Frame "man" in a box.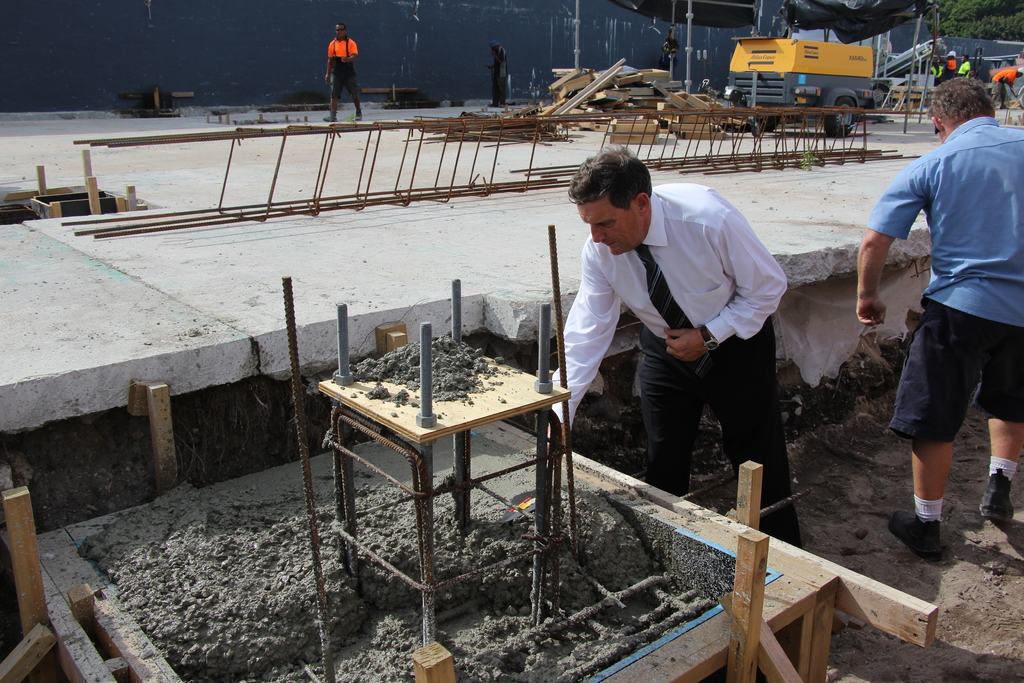
538,148,815,554.
